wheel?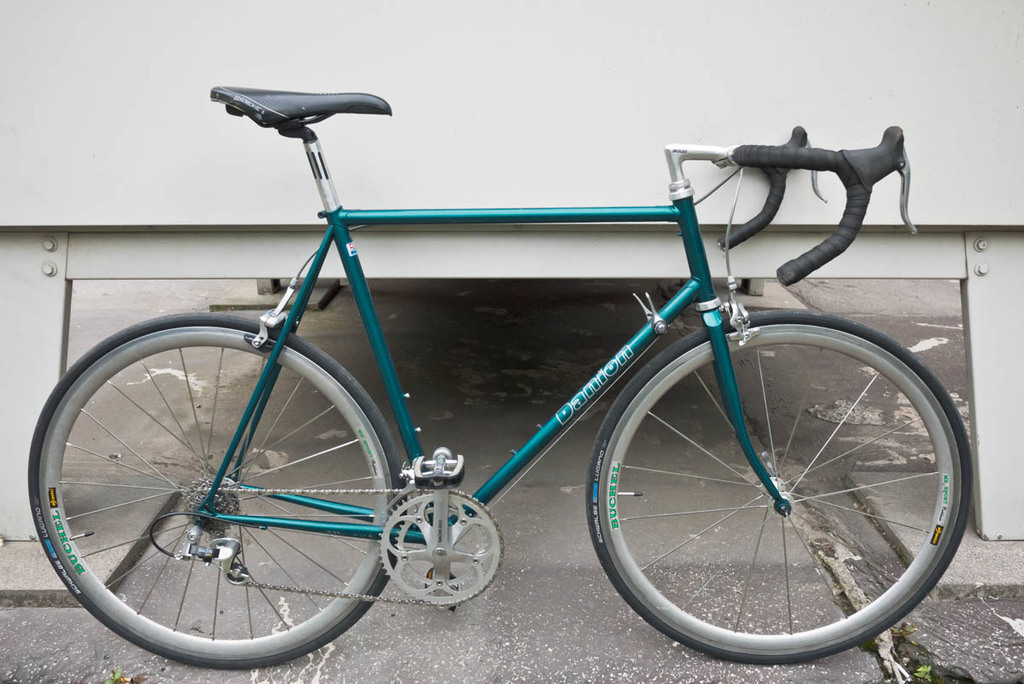
BBox(376, 491, 505, 606)
